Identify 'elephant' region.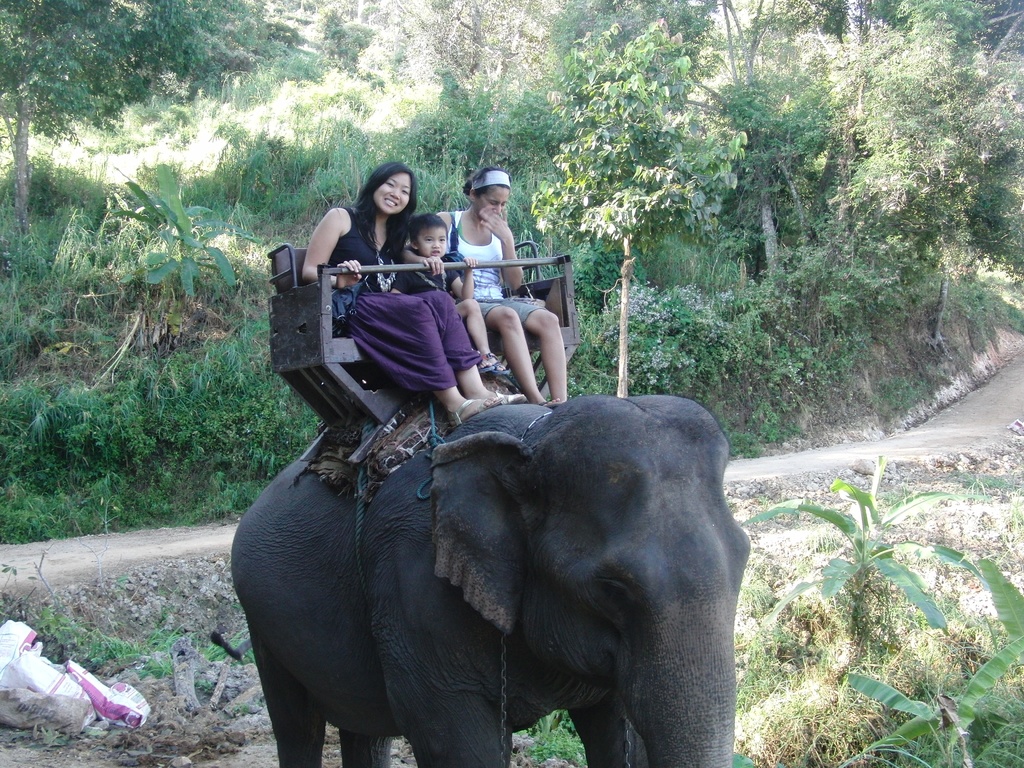
Region: (218,374,759,767).
